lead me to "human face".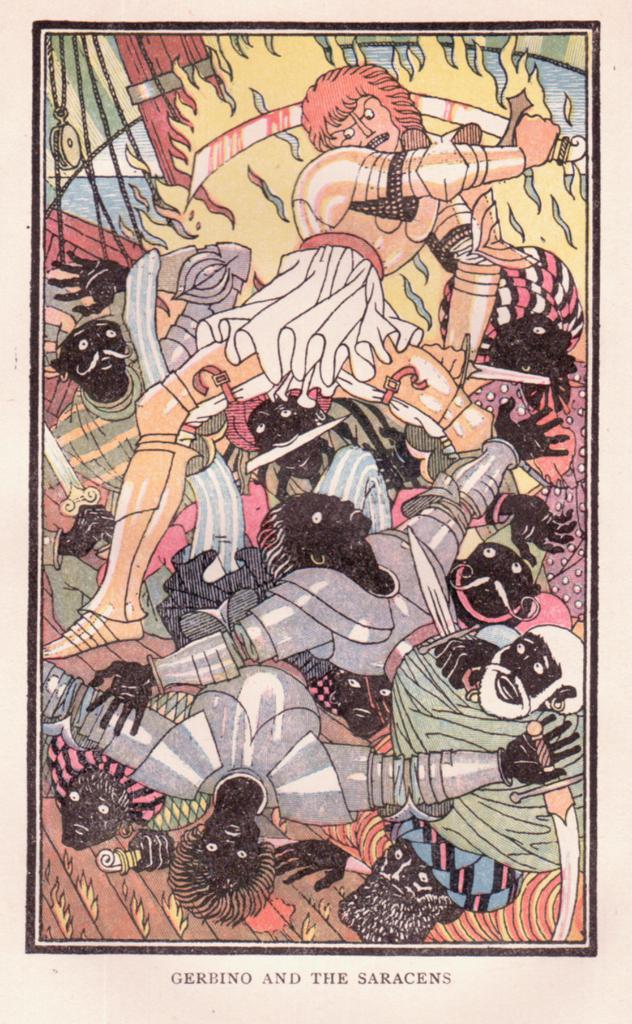
Lead to box=[300, 494, 373, 552].
